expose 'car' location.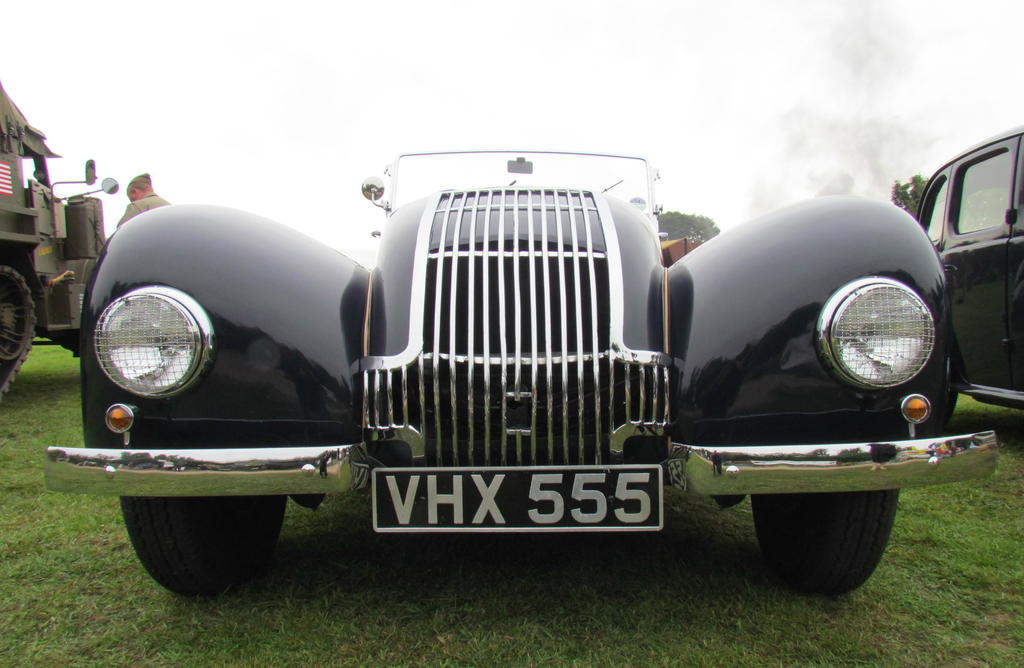
Exposed at box(918, 126, 1023, 415).
